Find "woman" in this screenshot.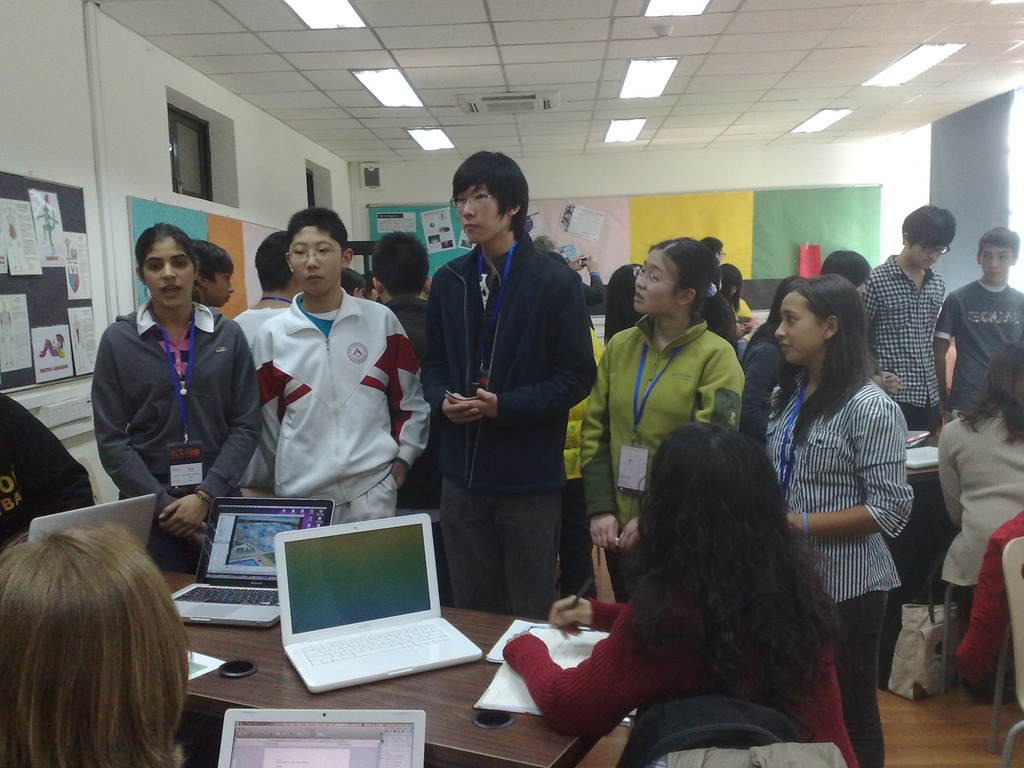
The bounding box for "woman" is [764,271,914,767].
